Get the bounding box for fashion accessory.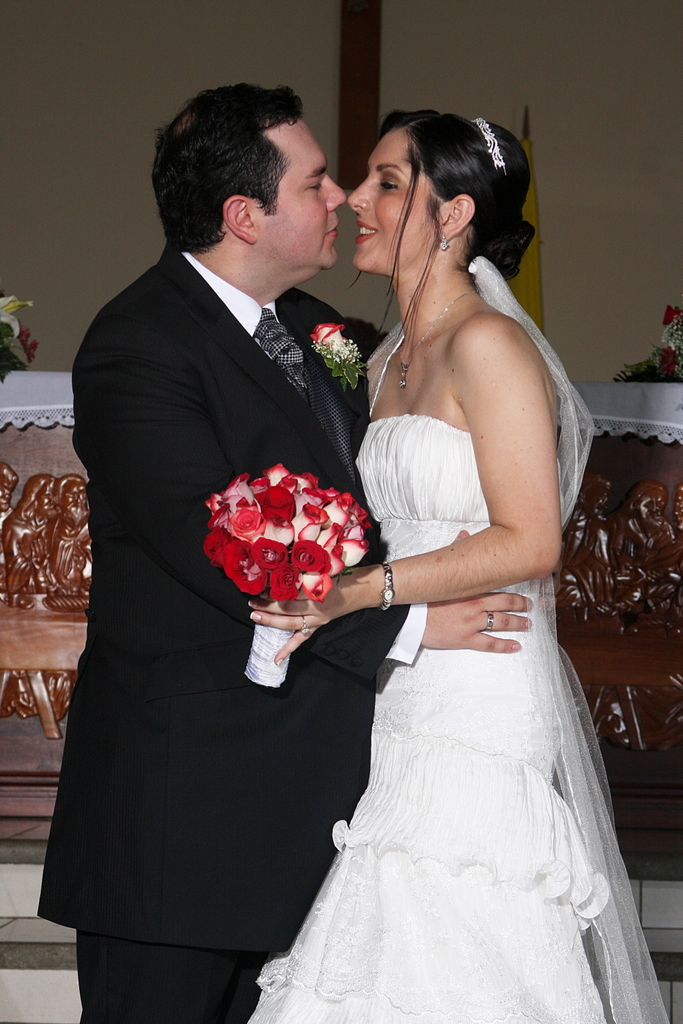
BBox(489, 614, 490, 635).
